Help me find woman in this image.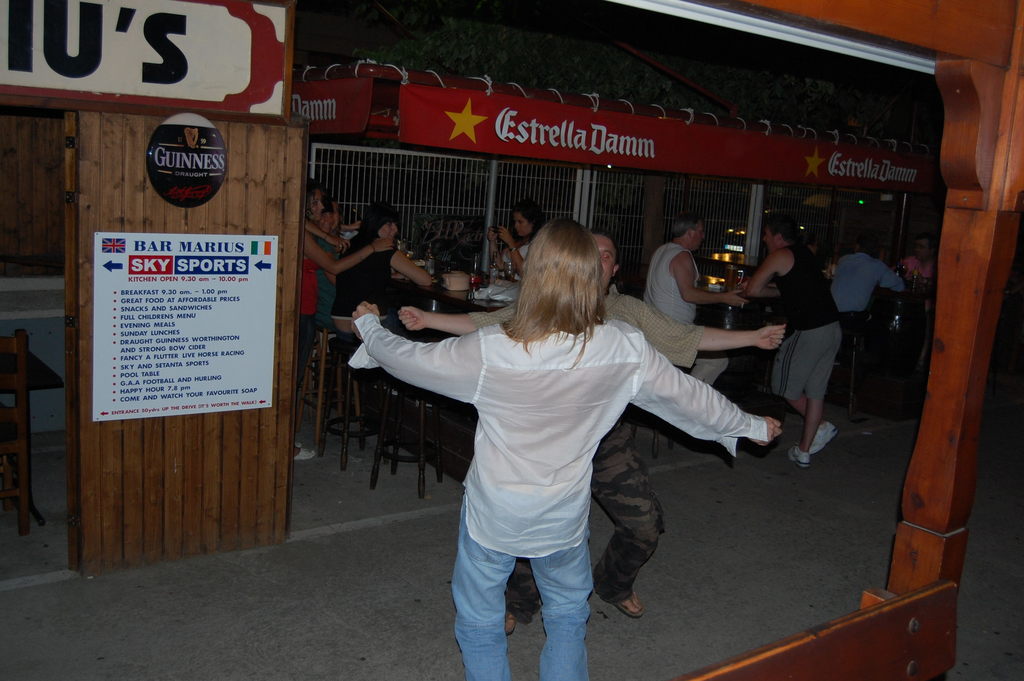
Found it: {"left": 484, "top": 202, "right": 549, "bottom": 275}.
